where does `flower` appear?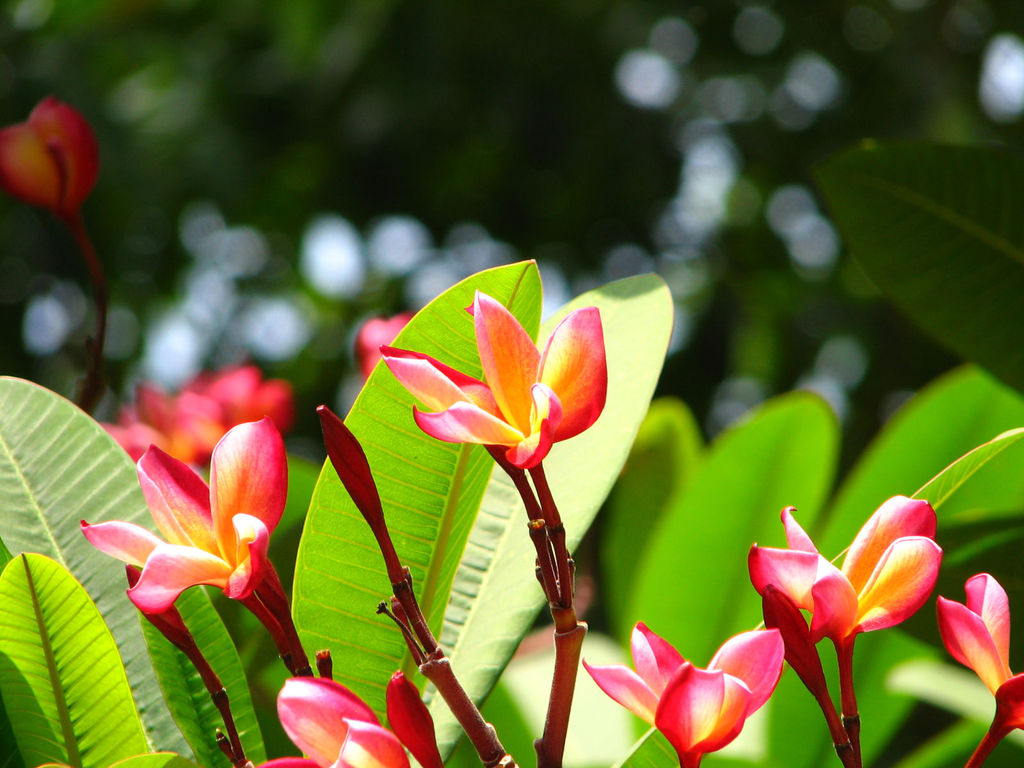
Appears at detection(356, 311, 417, 373).
